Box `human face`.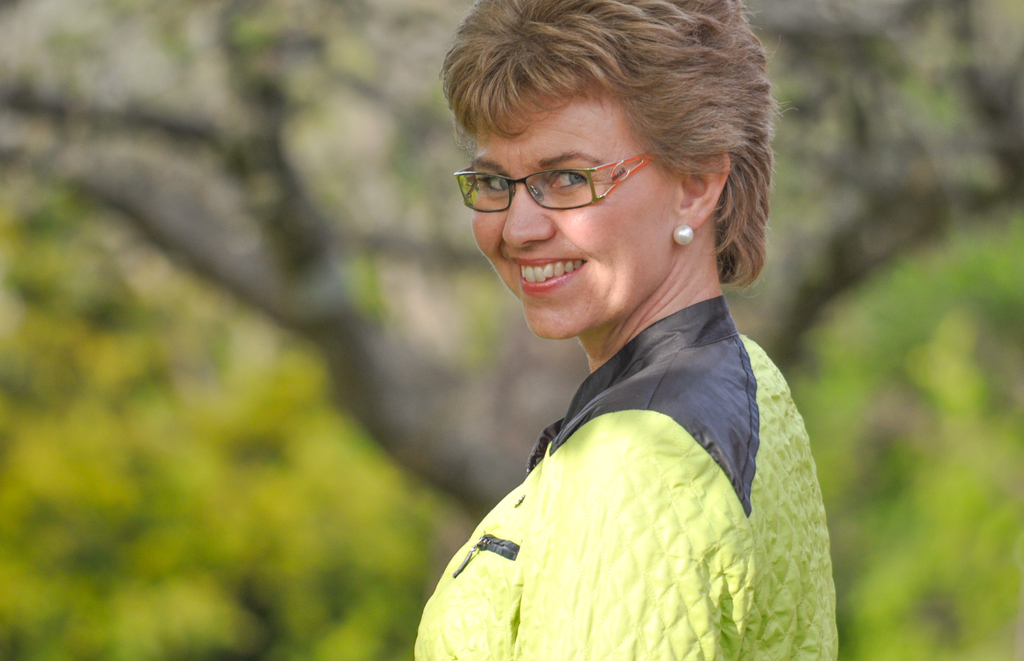
(473,84,678,339).
